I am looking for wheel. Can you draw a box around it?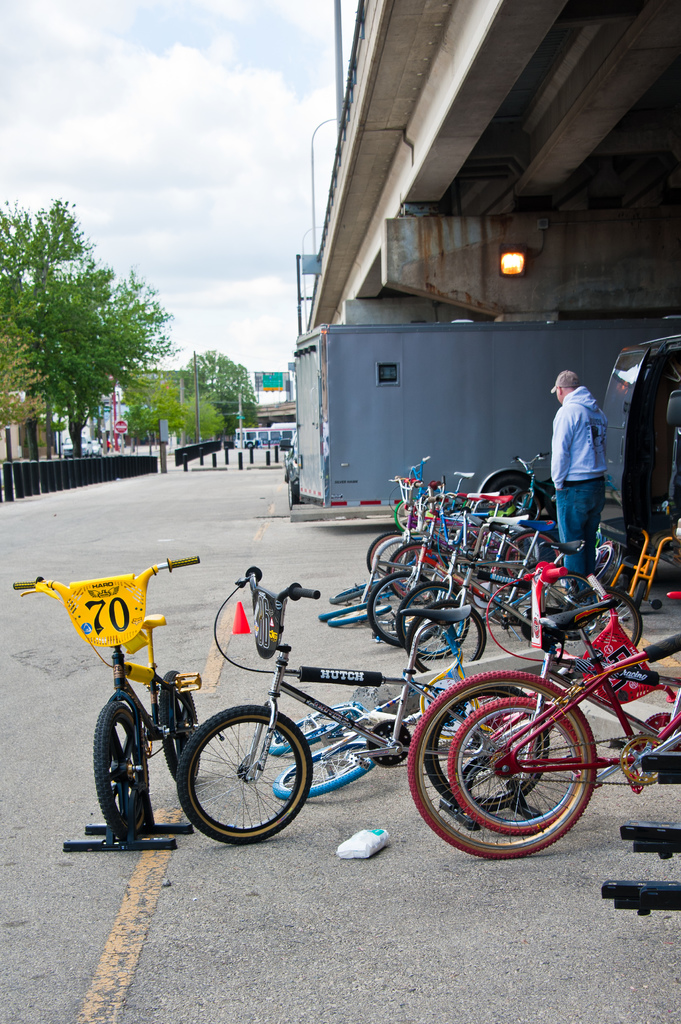
Sure, the bounding box is 450 699 576 827.
